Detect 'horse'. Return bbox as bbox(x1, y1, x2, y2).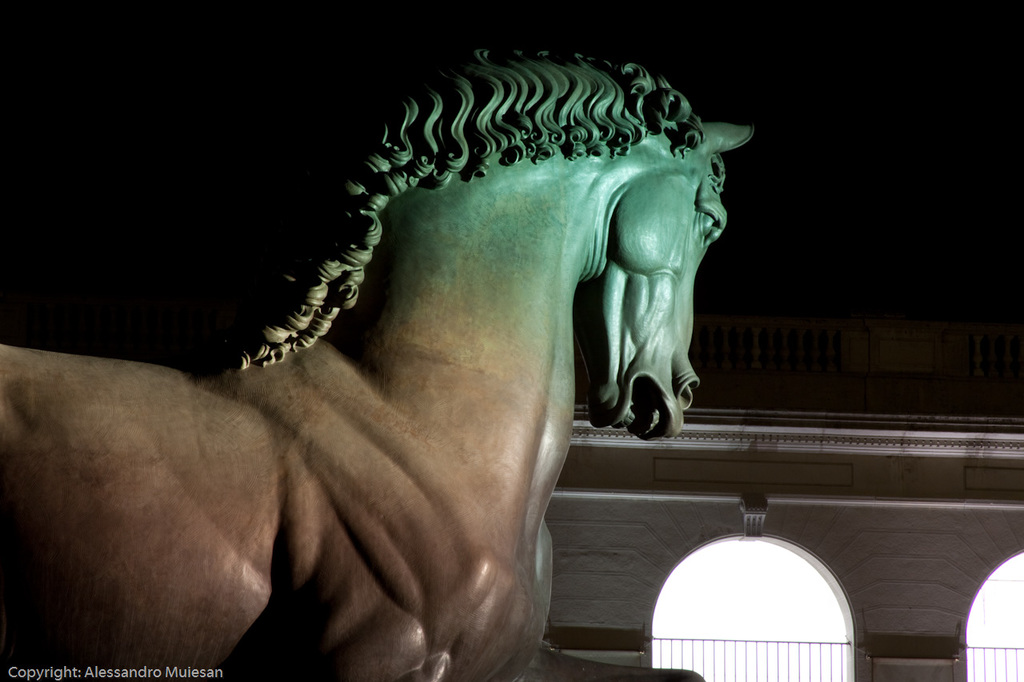
bbox(0, 43, 757, 681).
